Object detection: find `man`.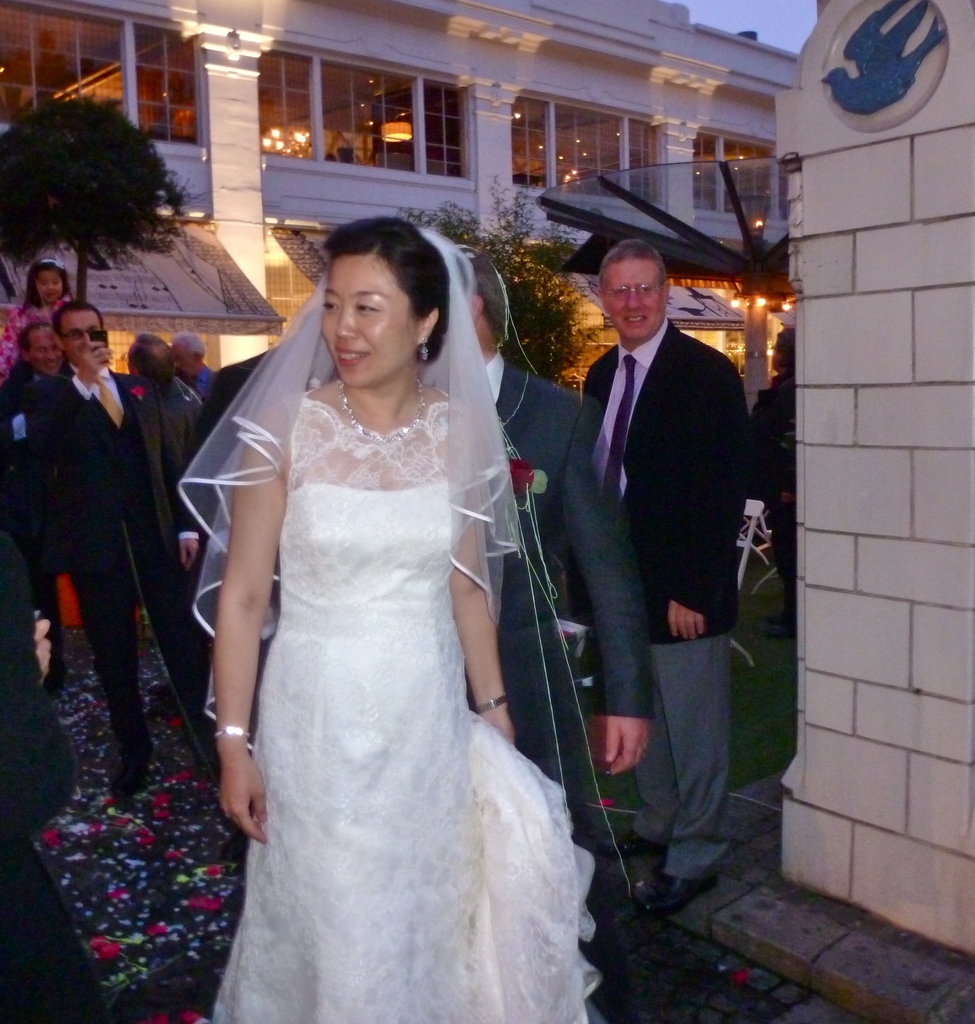
456,243,655,832.
